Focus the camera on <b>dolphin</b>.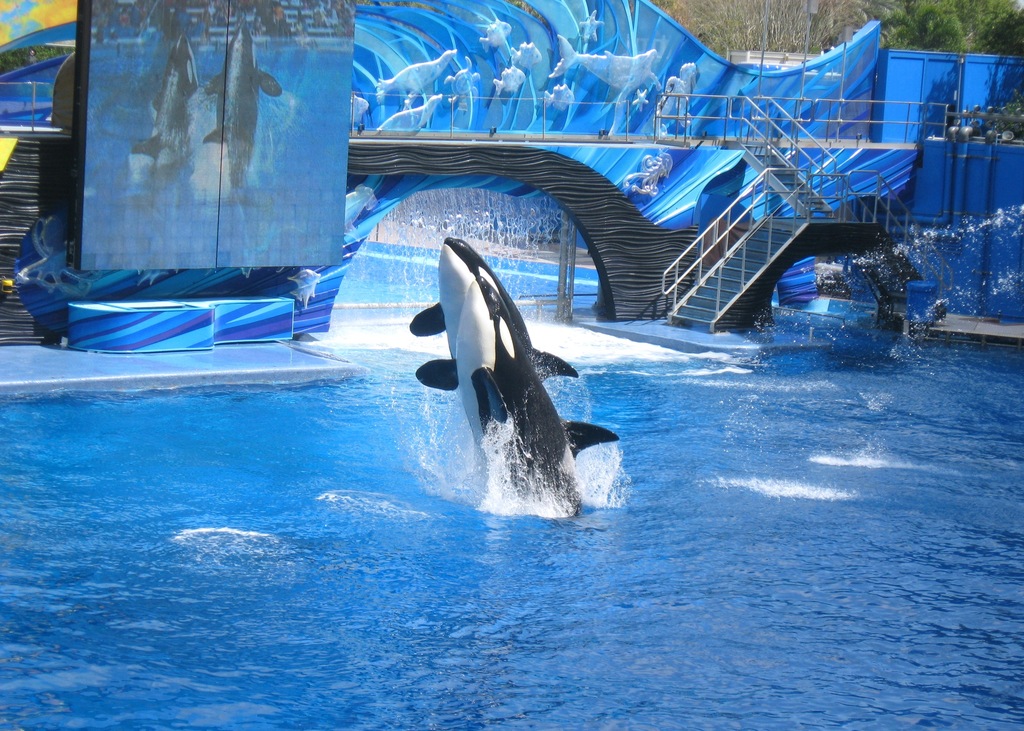
Focus region: rect(405, 236, 621, 526).
